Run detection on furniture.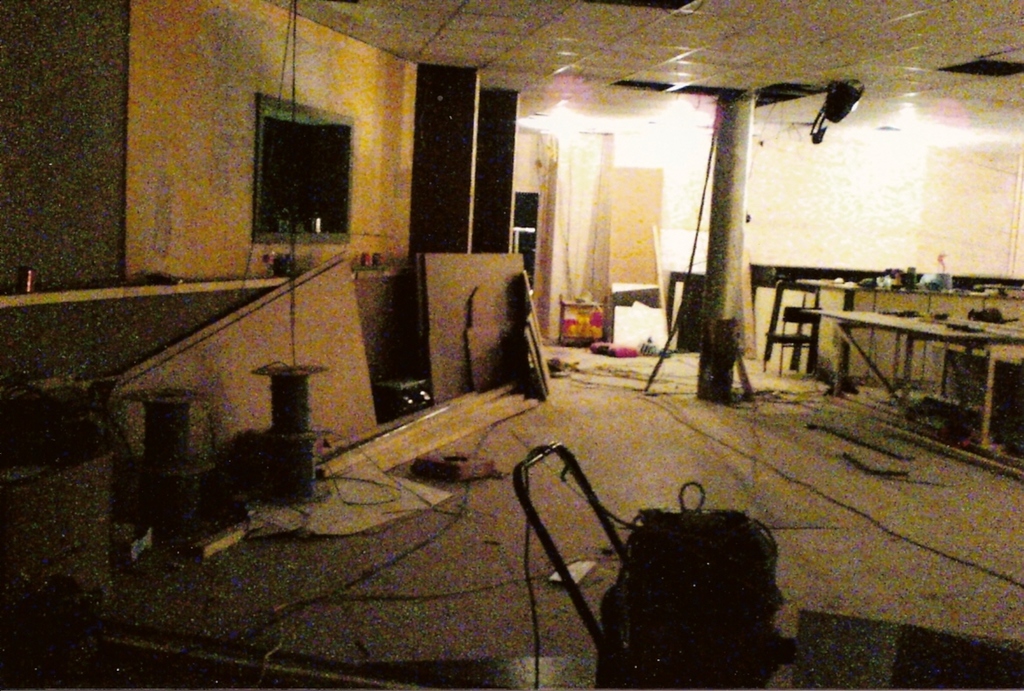
Result: region(798, 310, 1023, 438).
